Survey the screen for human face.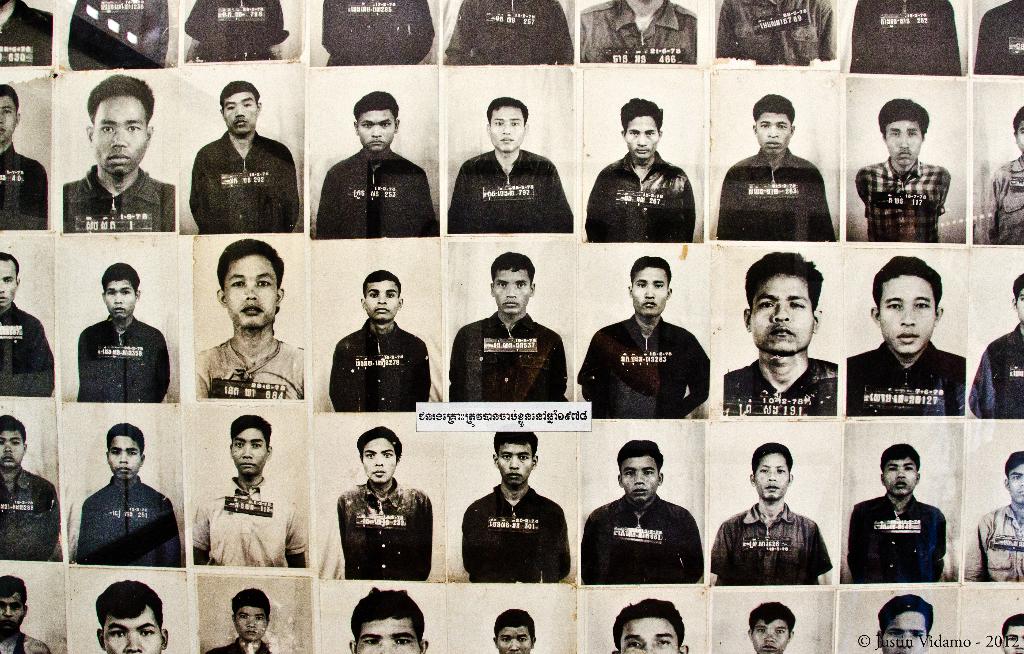
Survey found: BBox(885, 461, 913, 498).
